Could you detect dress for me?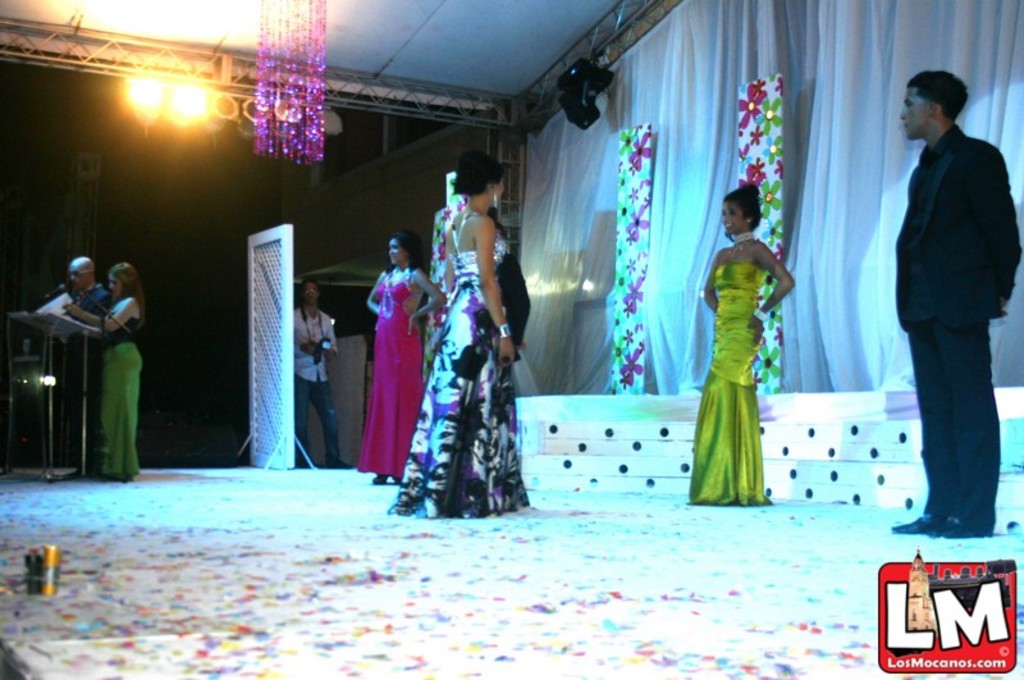
Detection result: <bbox>91, 311, 142, 483</bbox>.
